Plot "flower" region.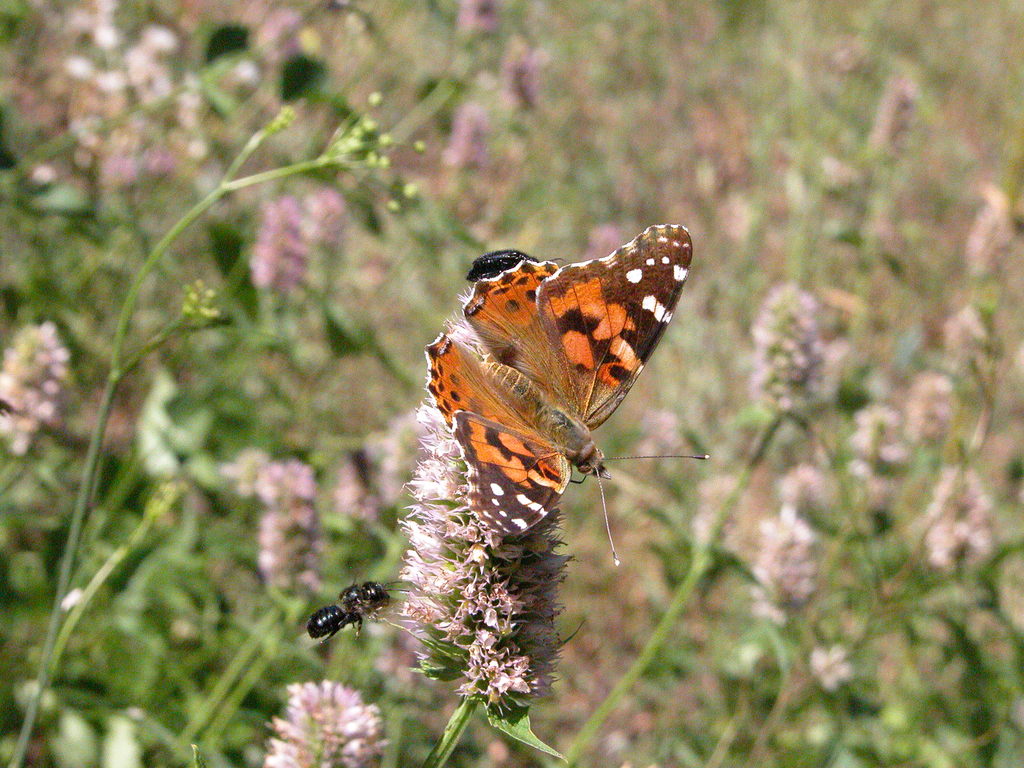
Plotted at 263:682:372:765.
